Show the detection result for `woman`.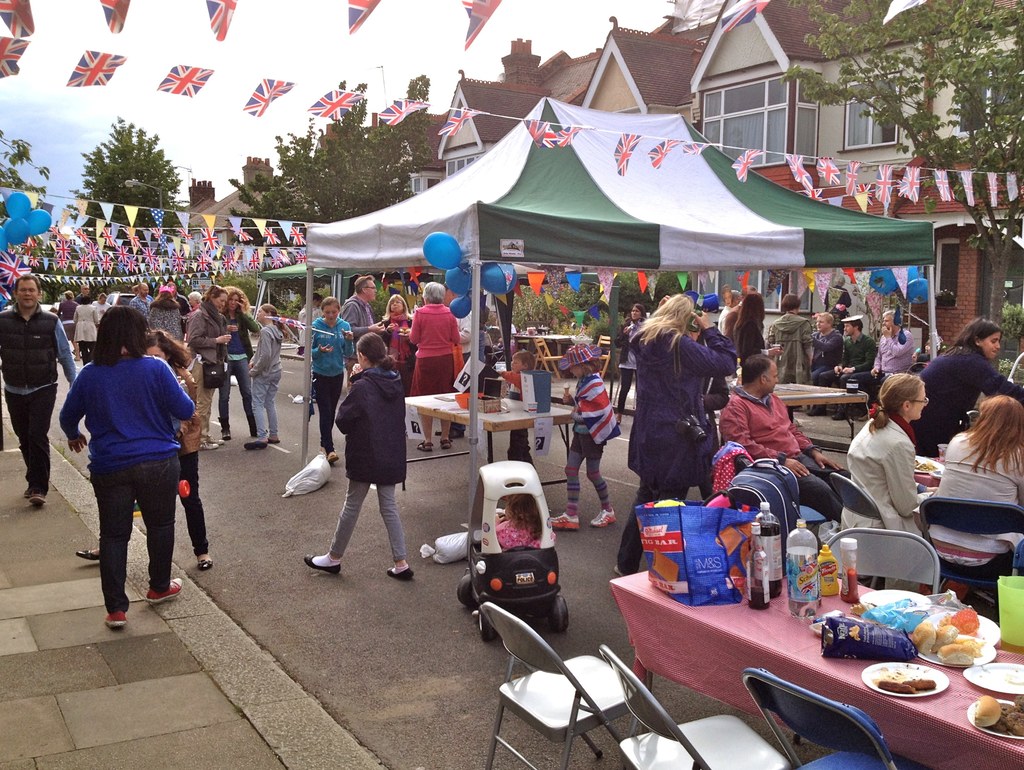
left=404, top=280, right=461, bottom=452.
